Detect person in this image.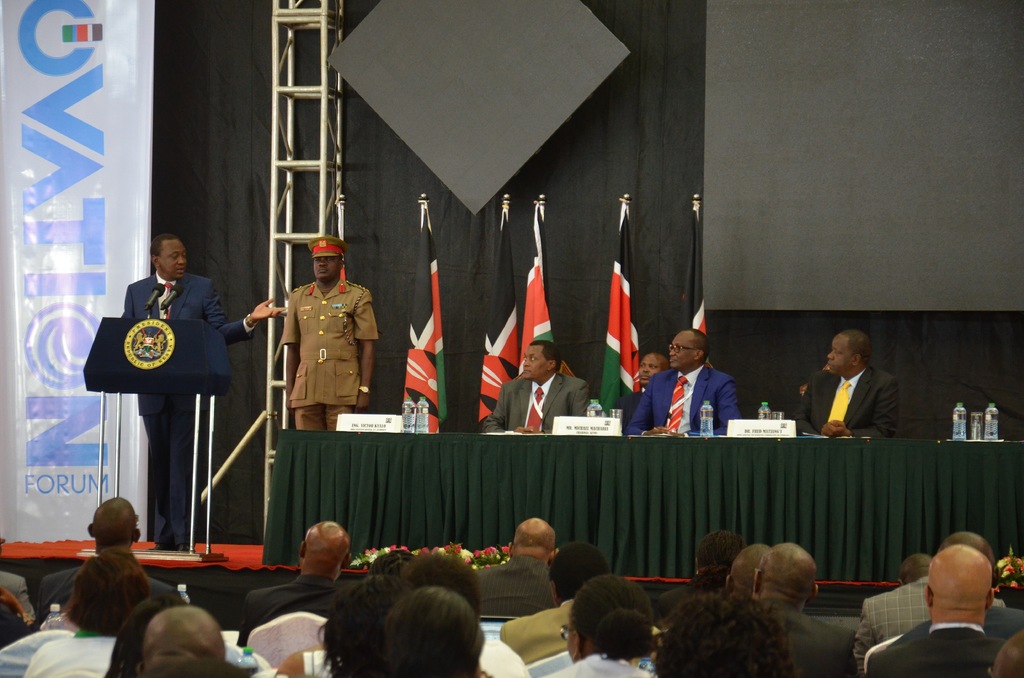
Detection: 867:543:1003:677.
